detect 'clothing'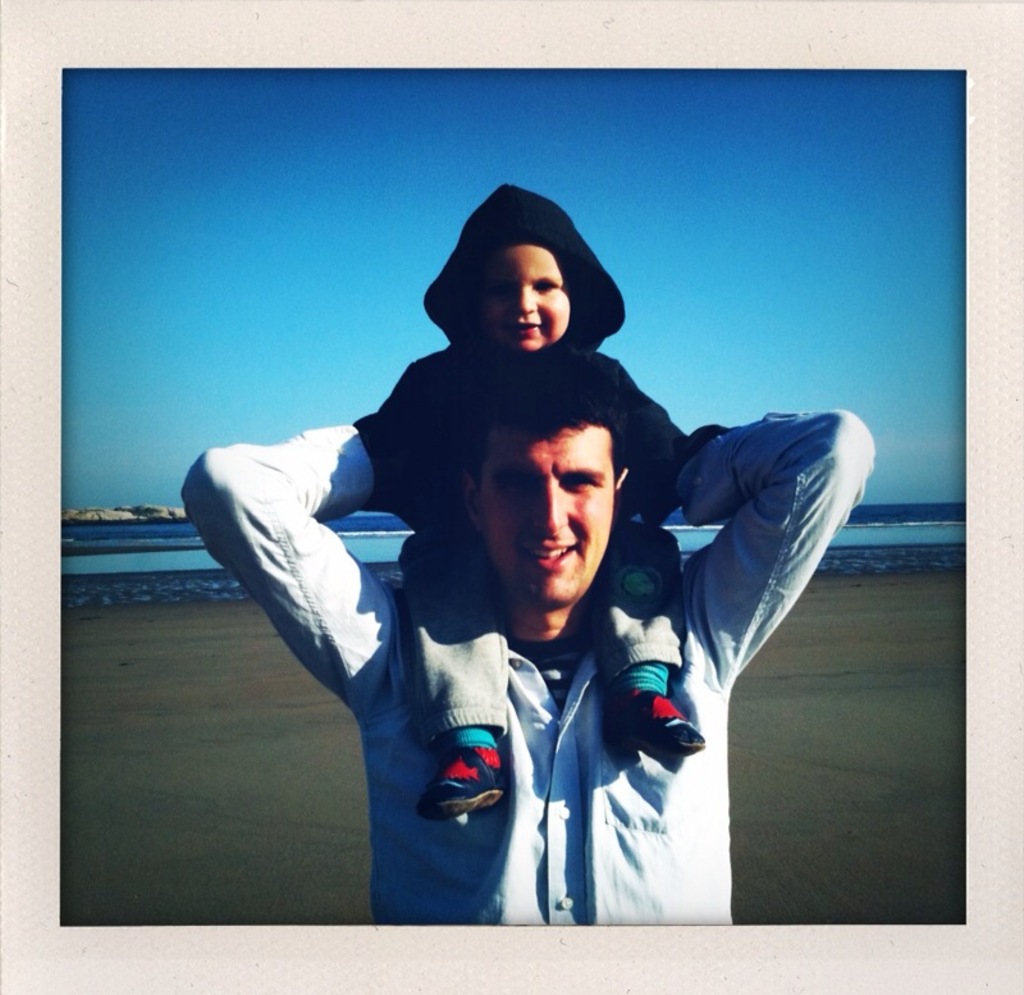
(374,184,689,749)
